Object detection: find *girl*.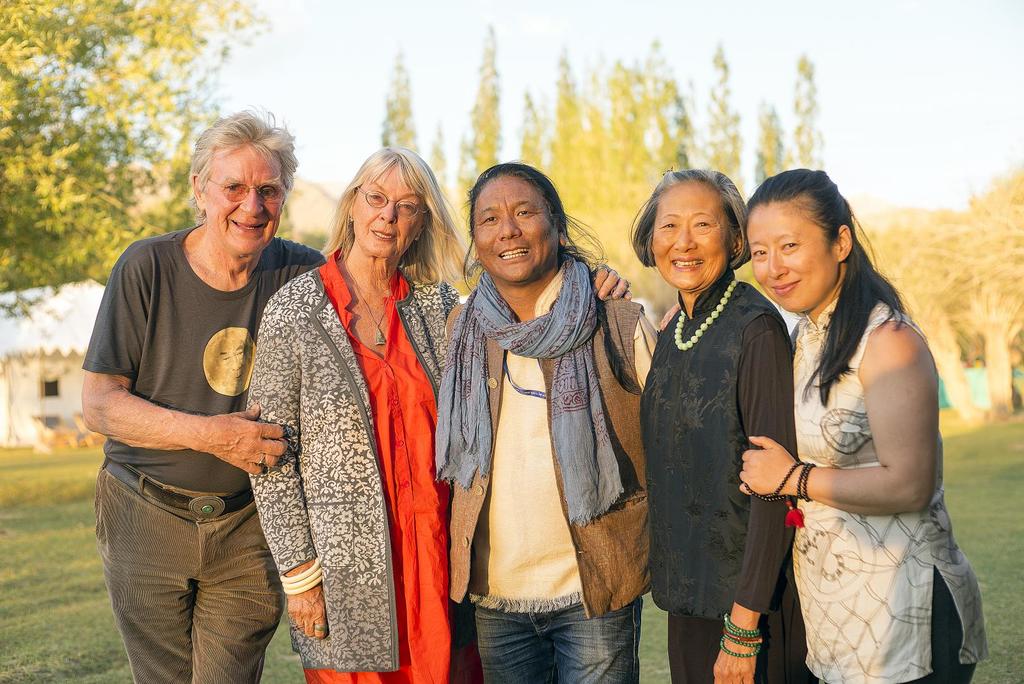
[left=435, top=160, right=647, bottom=675].
